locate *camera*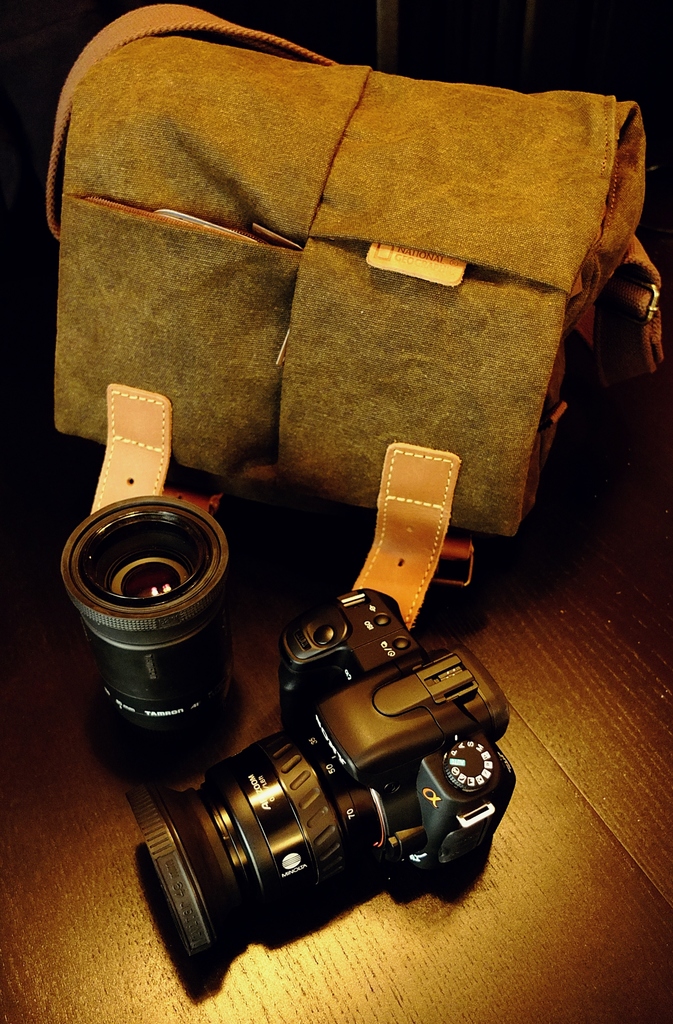
x1=123 y1=589 x2=519 y2=957
